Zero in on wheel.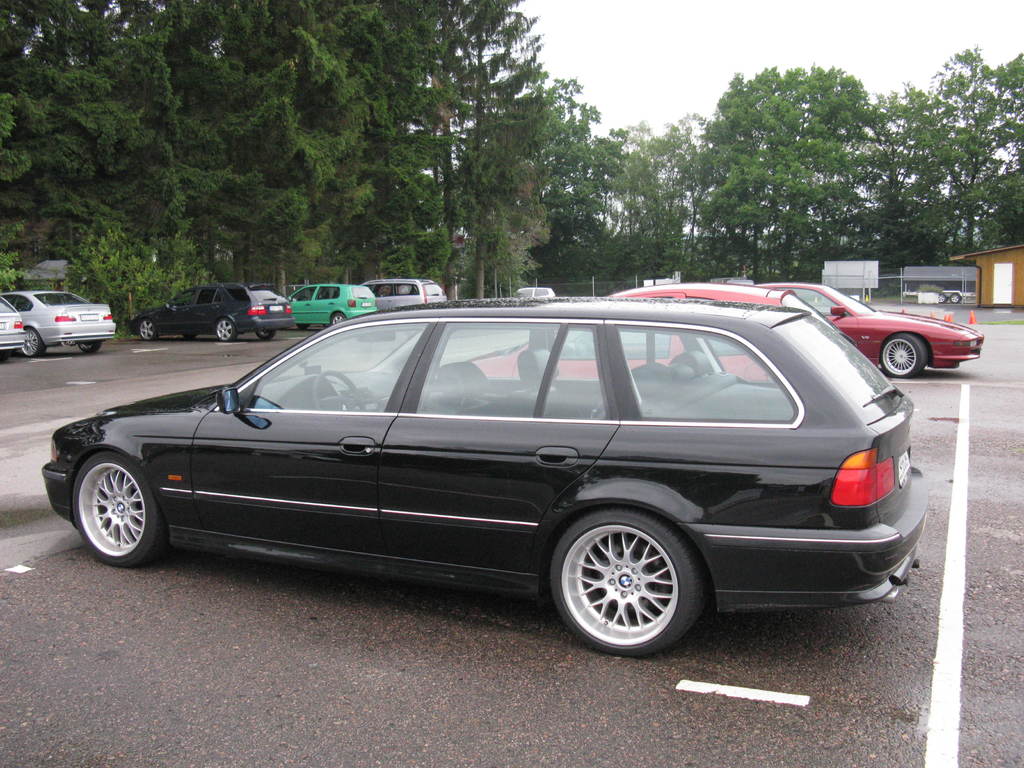
Zeroed in: detection(543, 515, 705, 648).
